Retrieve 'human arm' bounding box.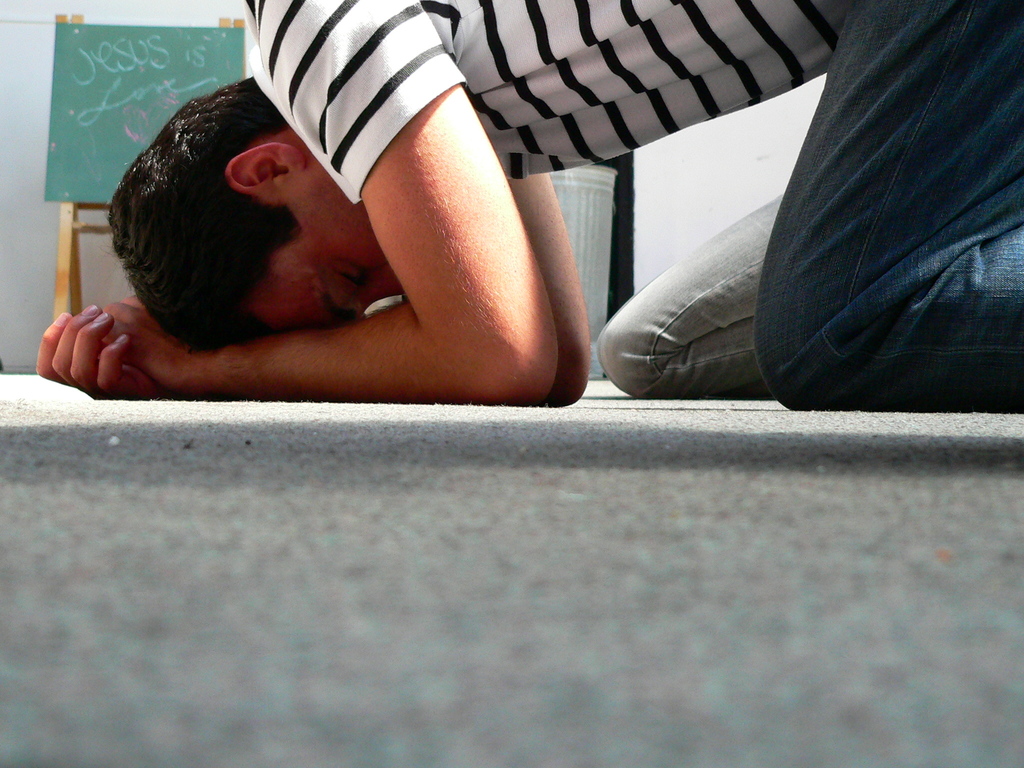
Bounding box: <bbox>98, 0, 555, 412</bbox>.
